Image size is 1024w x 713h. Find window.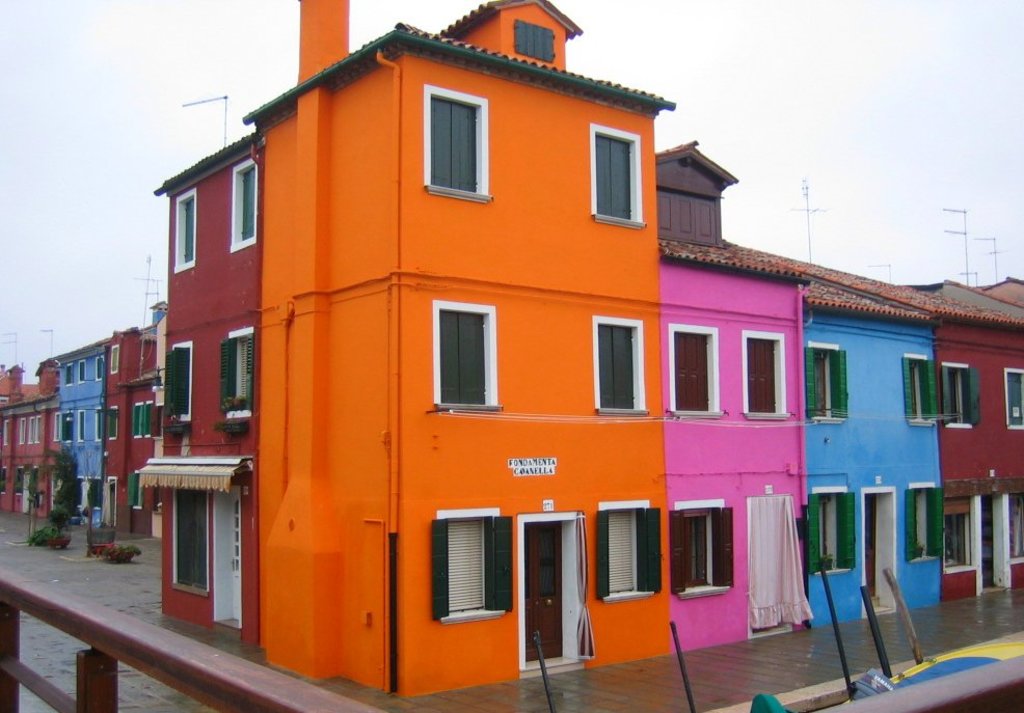
<region>904, 491, 946, 558</region>.
